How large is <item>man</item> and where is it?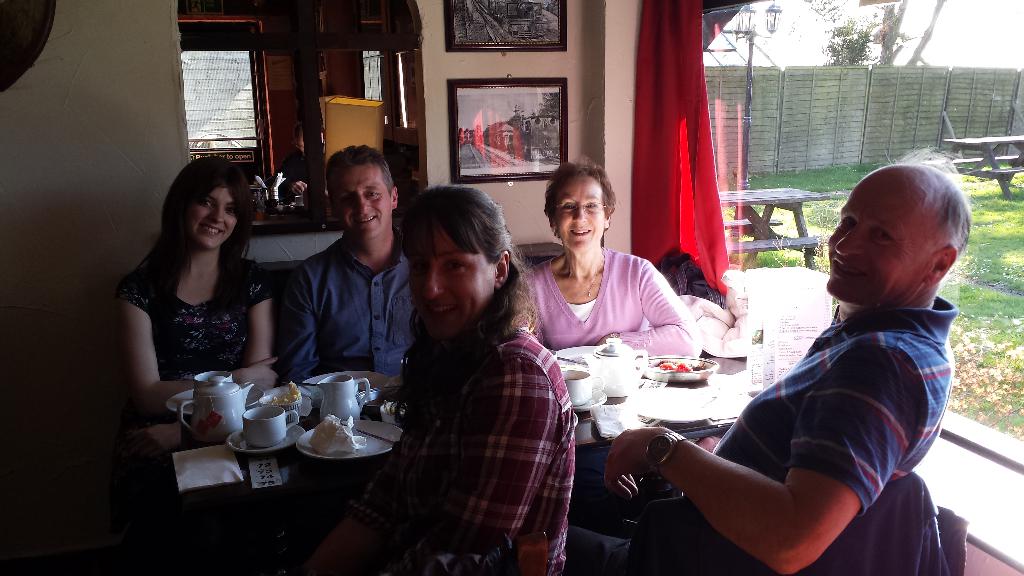
Bounding box: bbox=(563, 150, 960, 575).
